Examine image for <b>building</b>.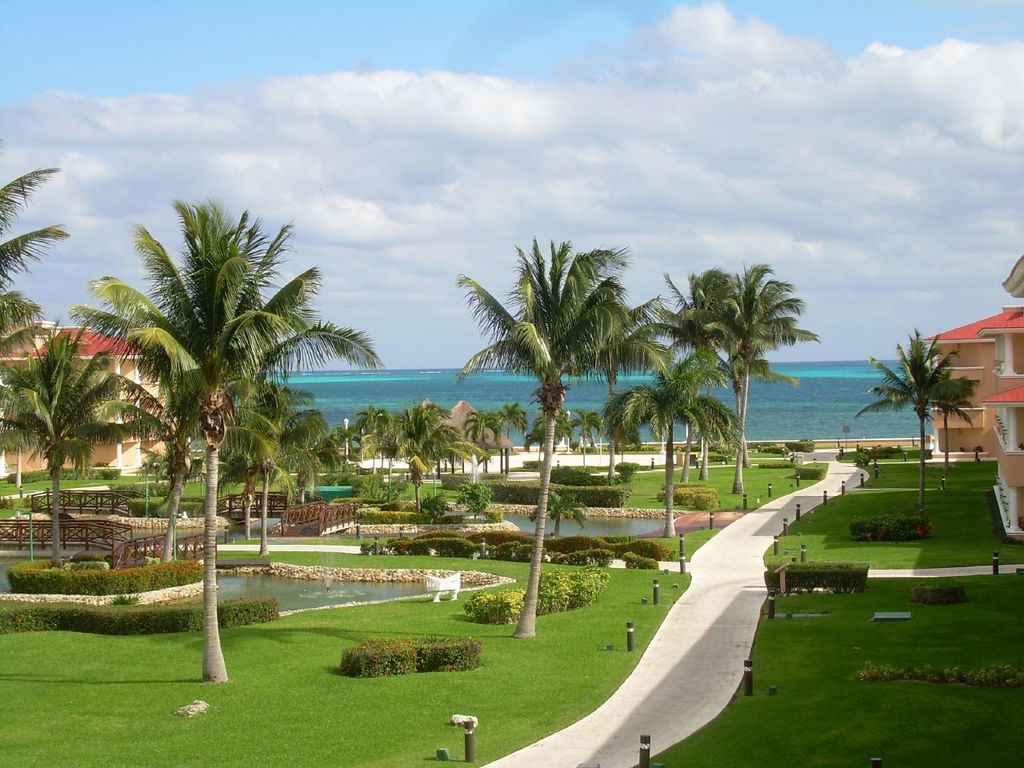
Examination result: {"x1": 976, "y1": 256, "x2": 1023, "y2": 551}.
